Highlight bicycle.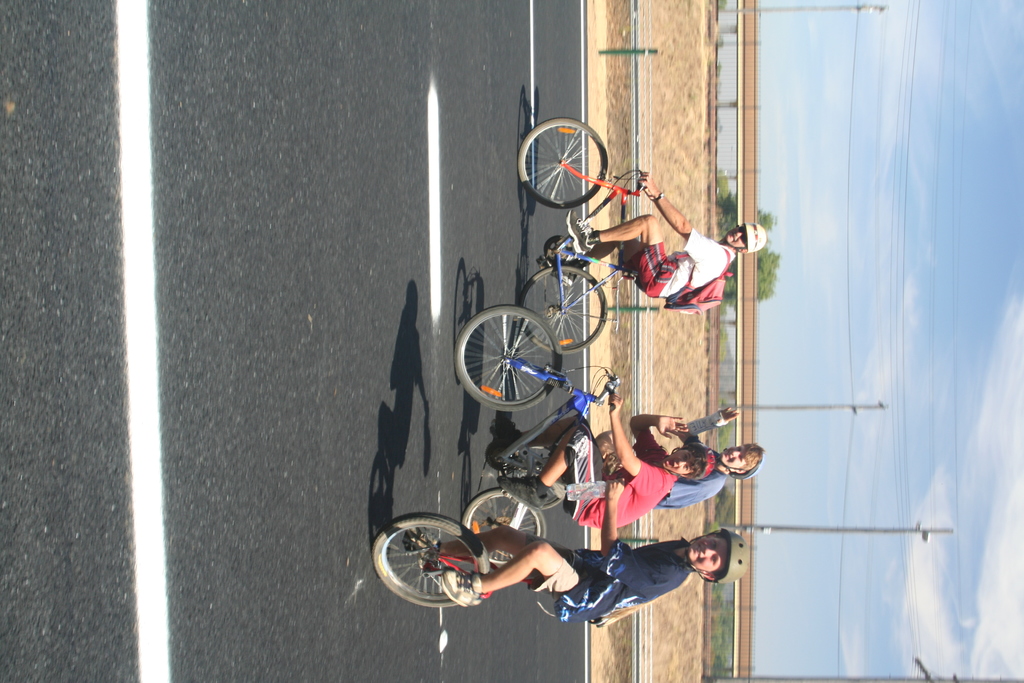
Highlighted region: 519:117:655:356.
